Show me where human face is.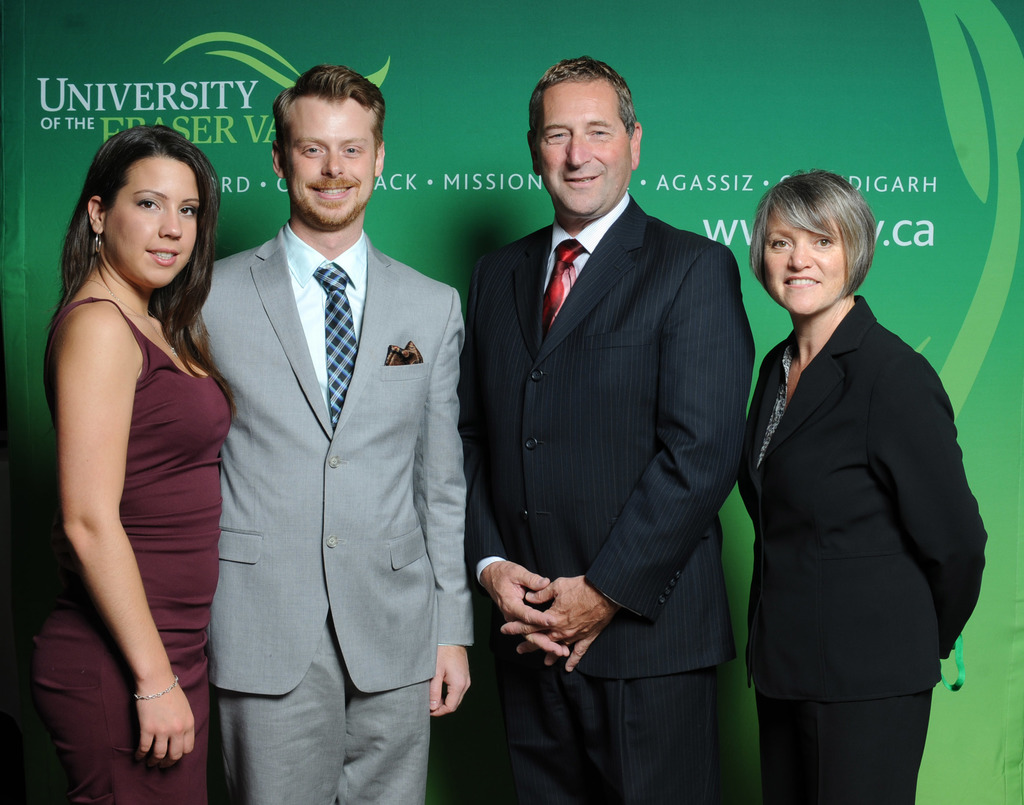
human face is at box=[765, 208, 847, 314].
